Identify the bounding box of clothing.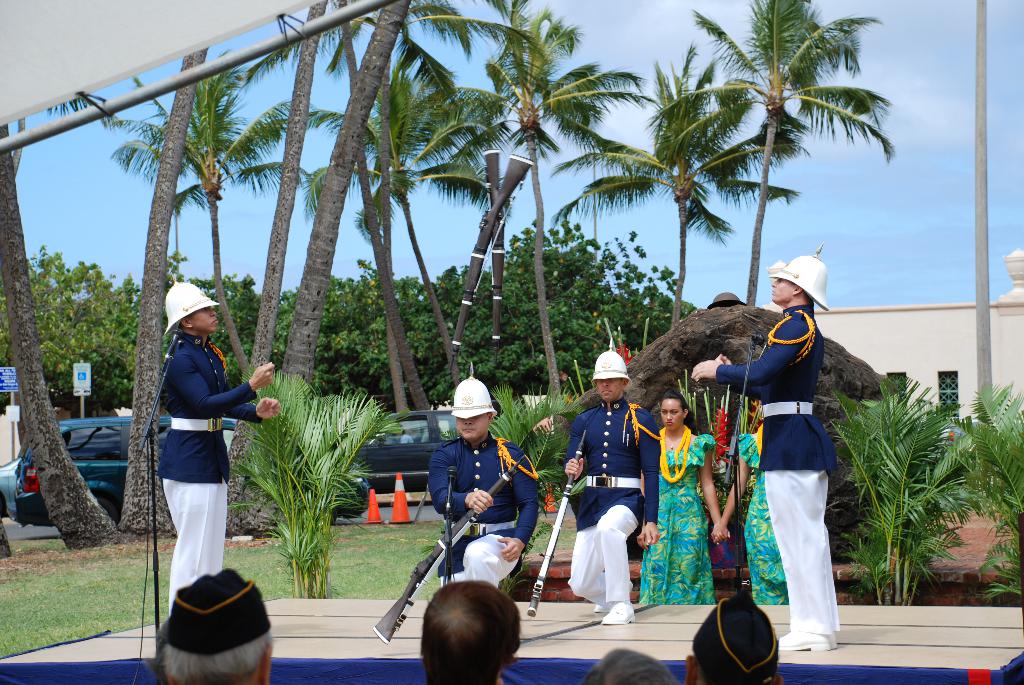
627,423,712,612.
